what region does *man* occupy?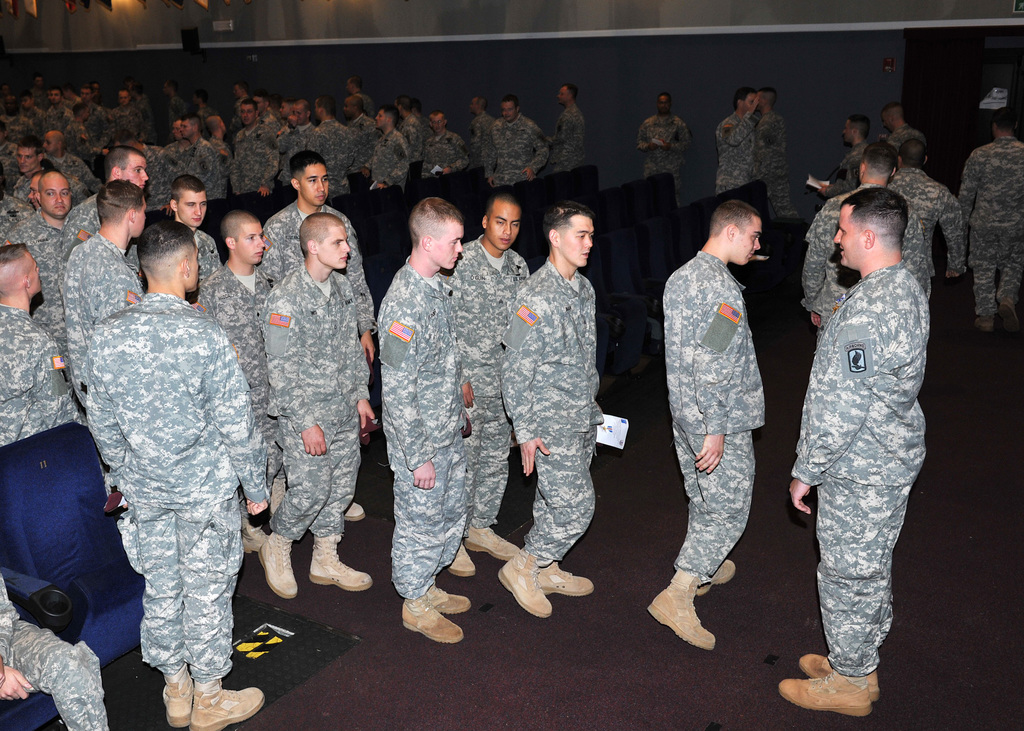
<region>959, 104, 1023, 333</region>.
